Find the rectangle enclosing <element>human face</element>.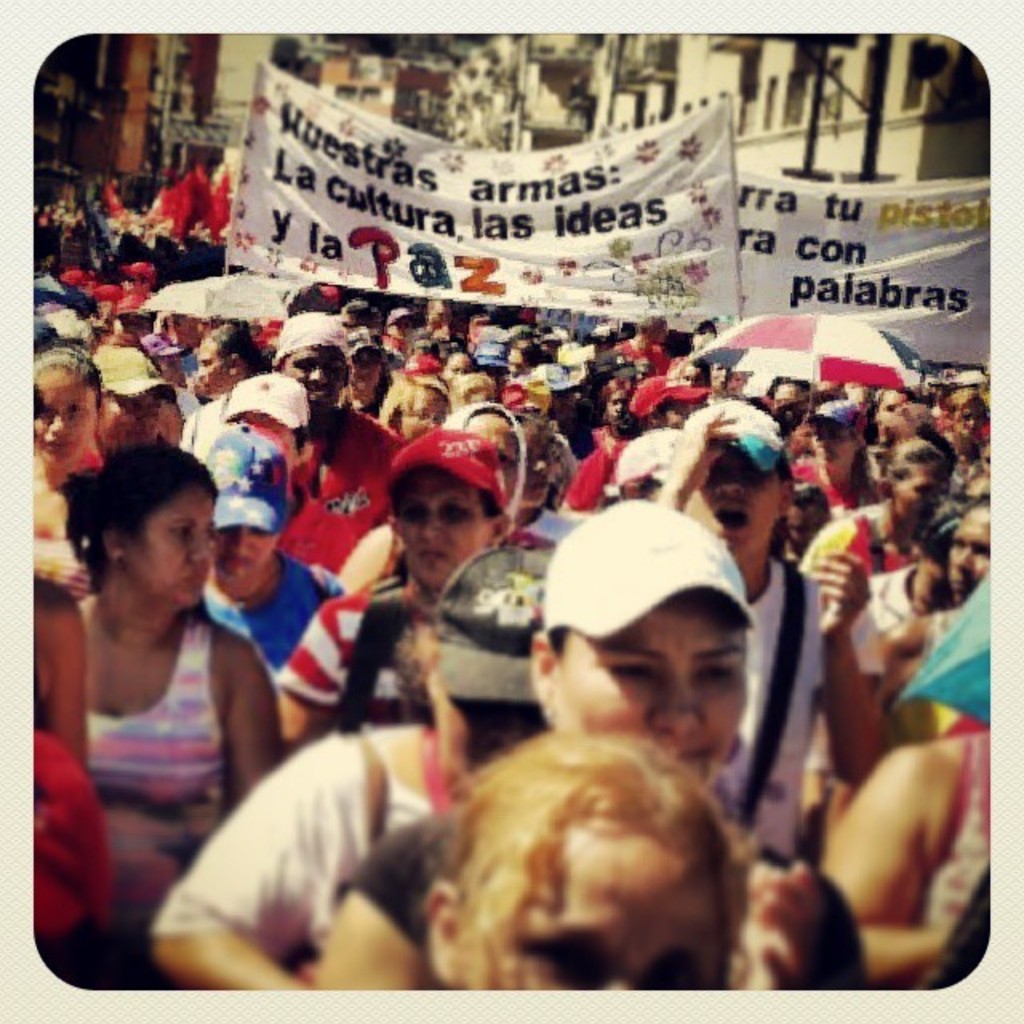
(30,366,99,466).
